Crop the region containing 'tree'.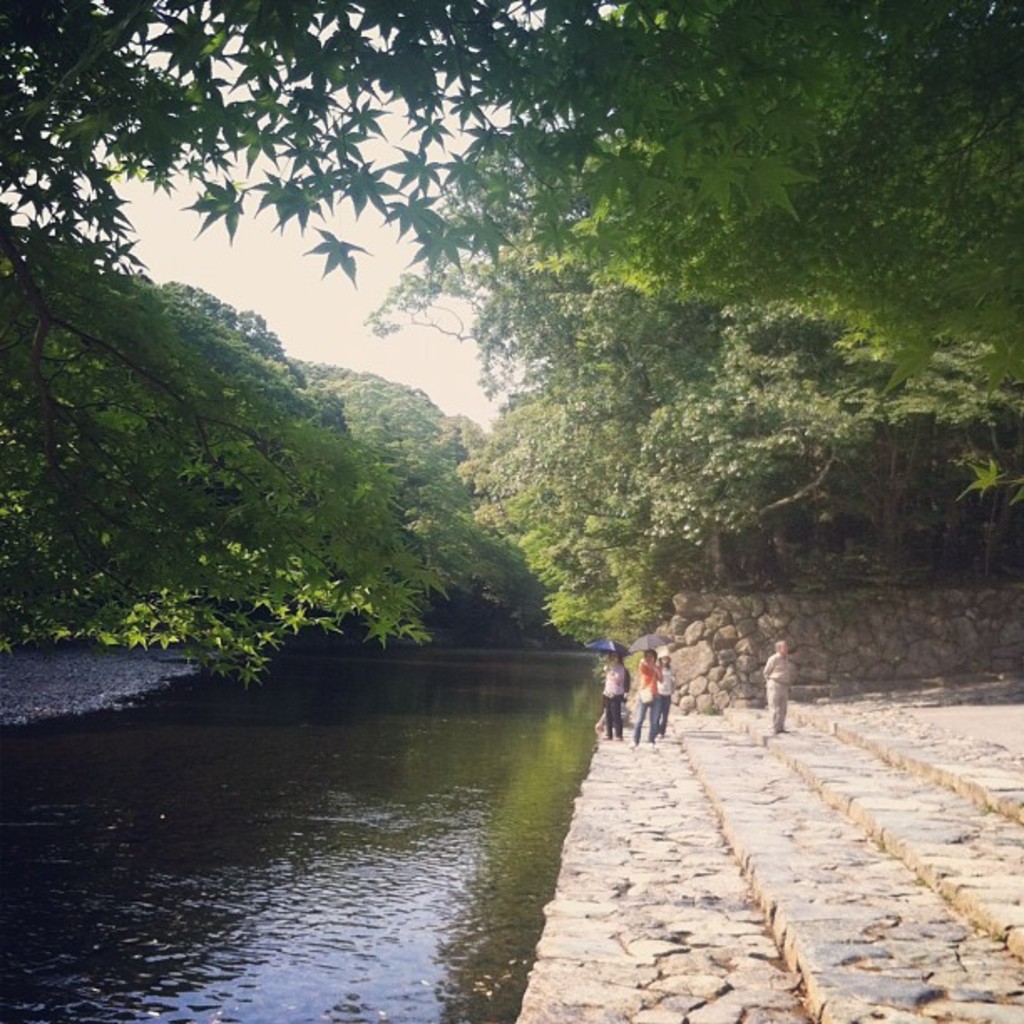
Crop region: bbox=(0, 0, 813, 306).
